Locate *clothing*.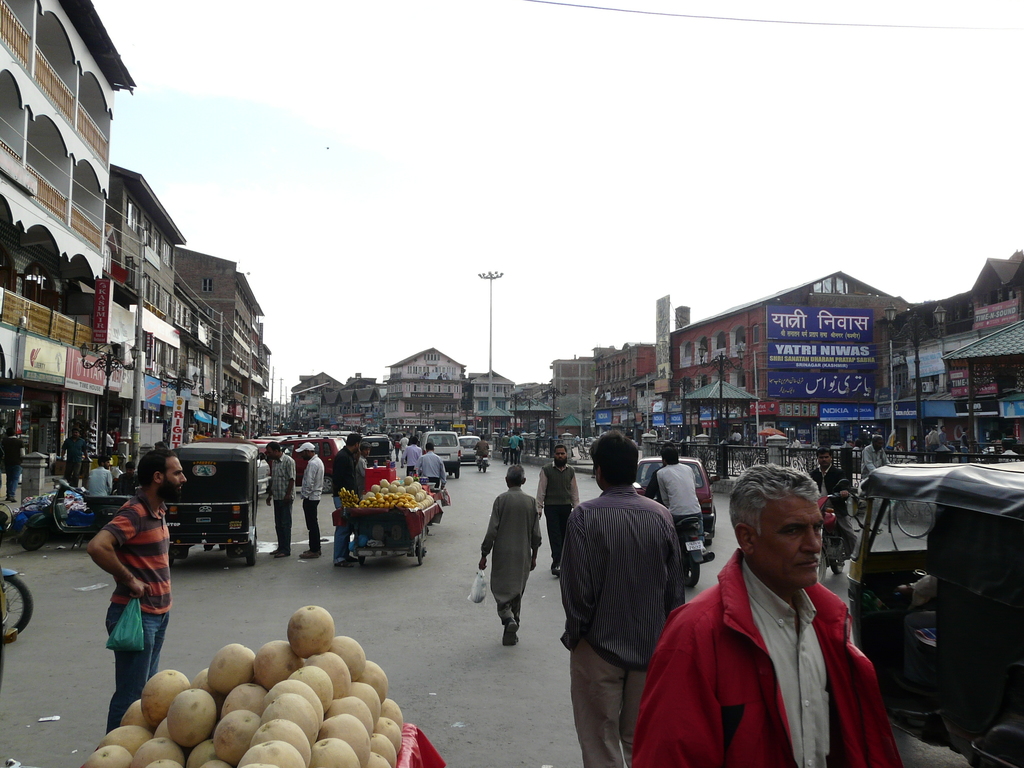
Bounding box: box=[0, 435, 27, 502].
